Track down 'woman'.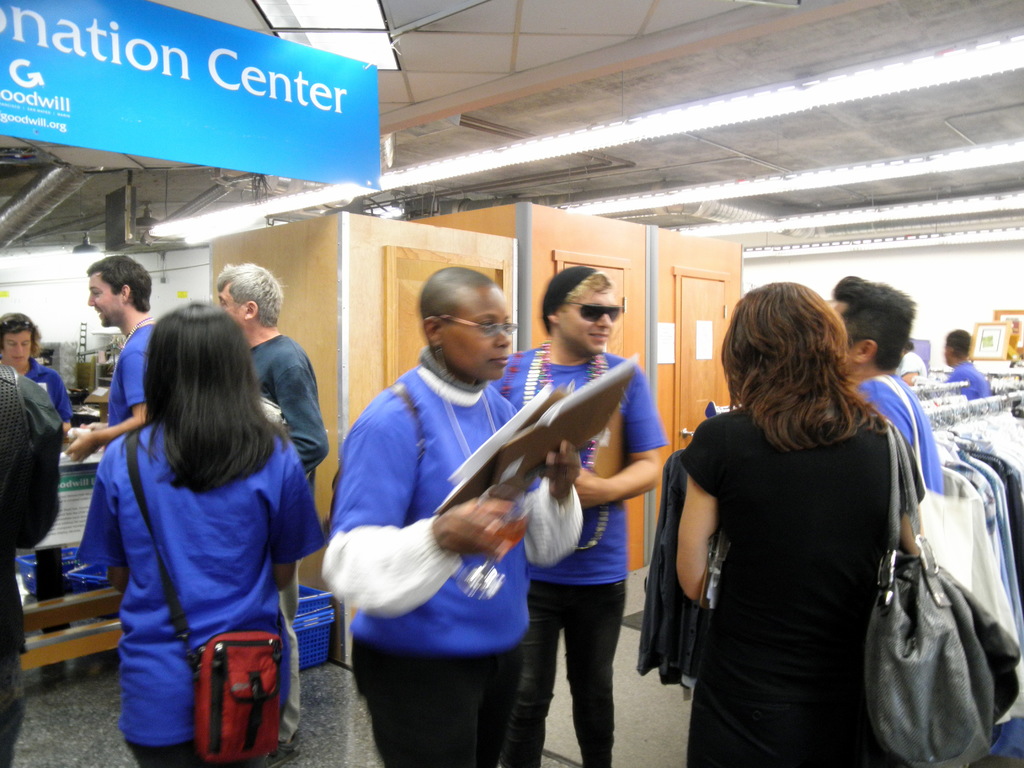
Tracked to left=79, top=298, right=324, bottom=767.
